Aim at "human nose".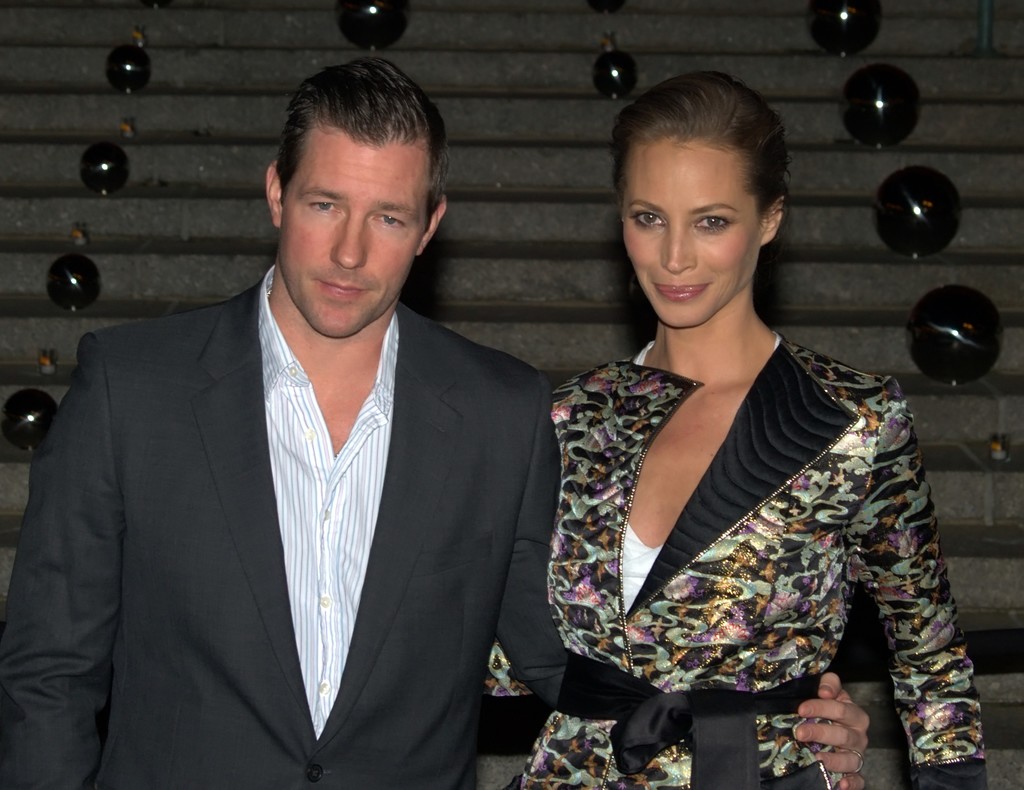
Aimed at select_region(329, 211, 371, 273).
